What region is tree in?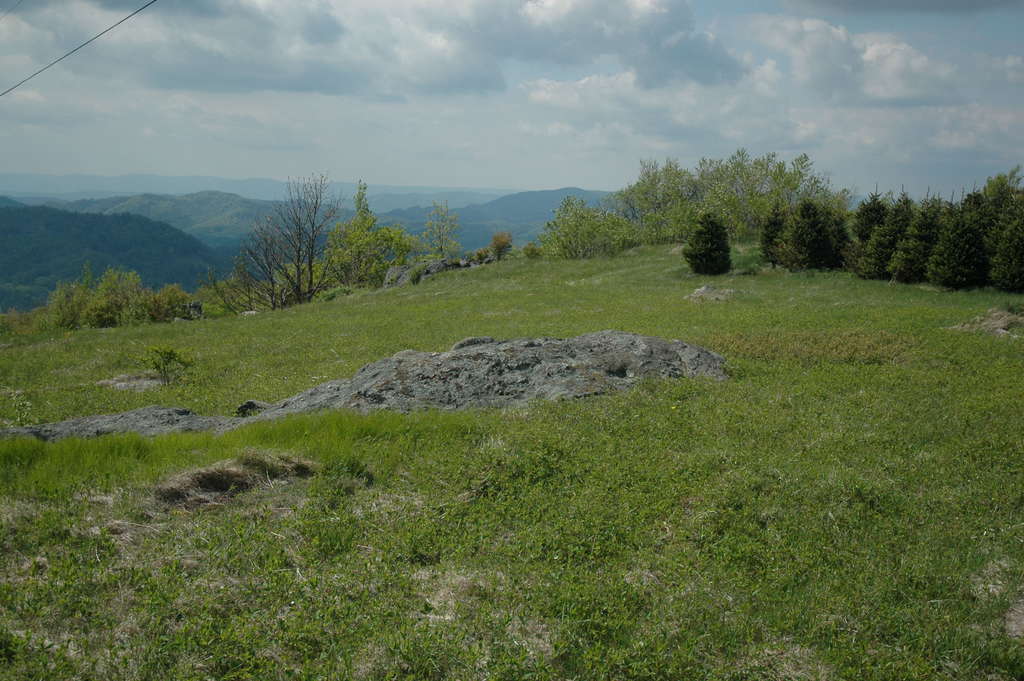
<bbox>530, 159, 835, 256</bbox>.
